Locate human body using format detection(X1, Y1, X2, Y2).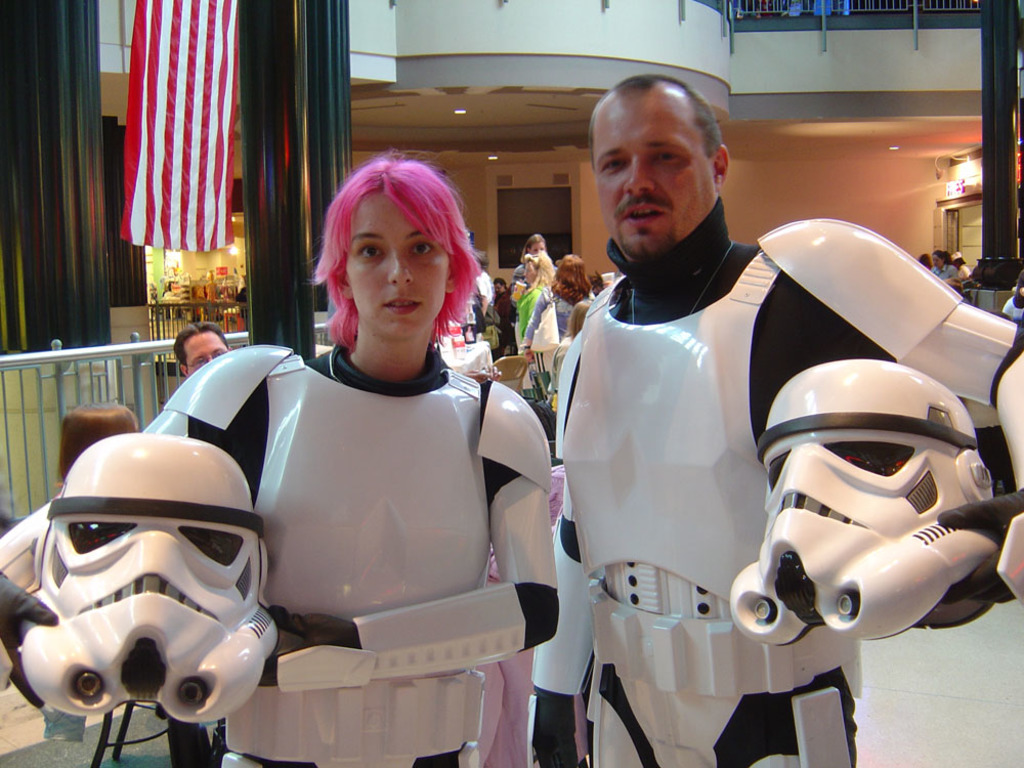
detection(929, 252, 959, 278).
